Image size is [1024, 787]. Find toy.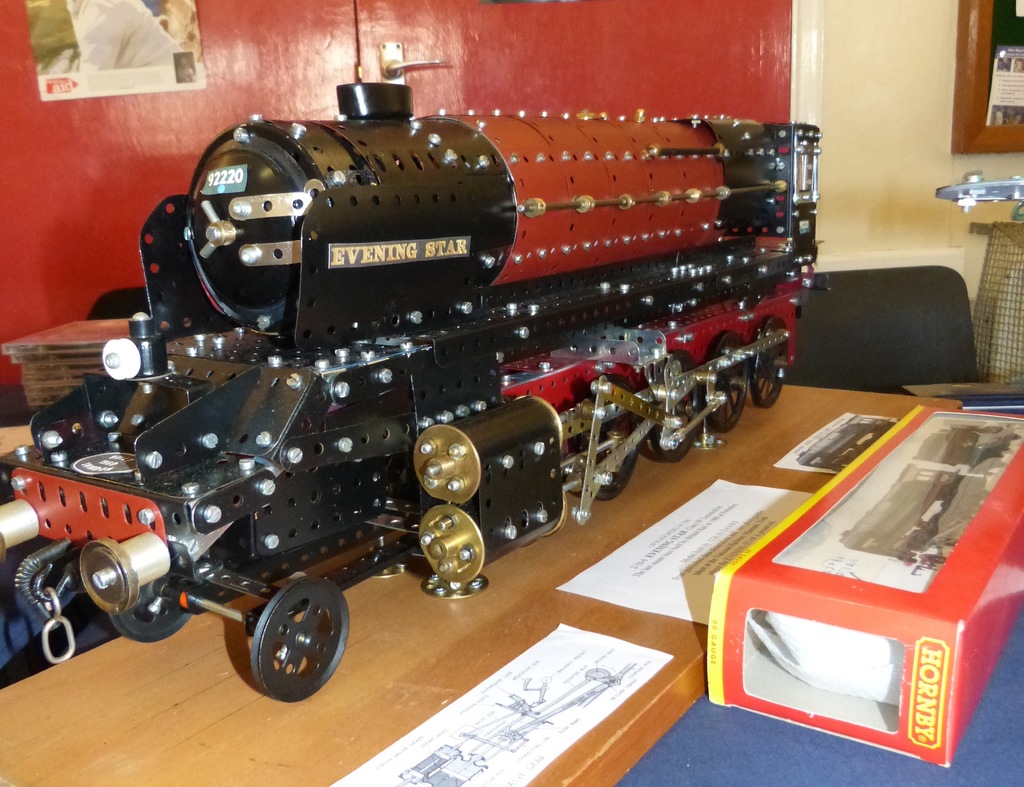
(left=748, top=421, right=1014, bottom=640).
